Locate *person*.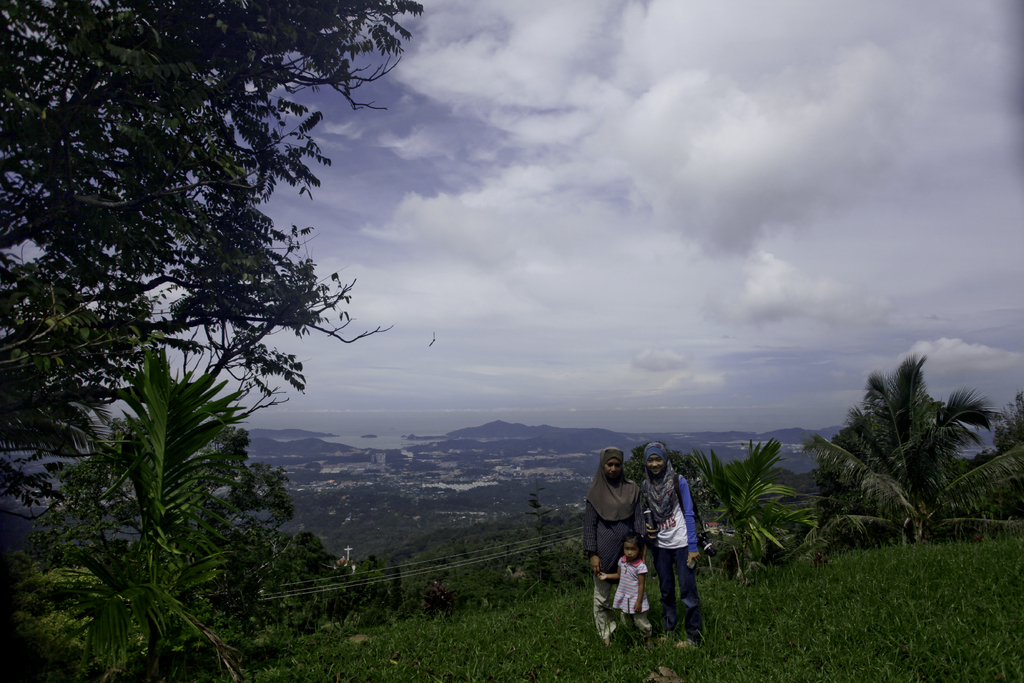
Bounding box: bbox=(585, 443, 648, 650).
